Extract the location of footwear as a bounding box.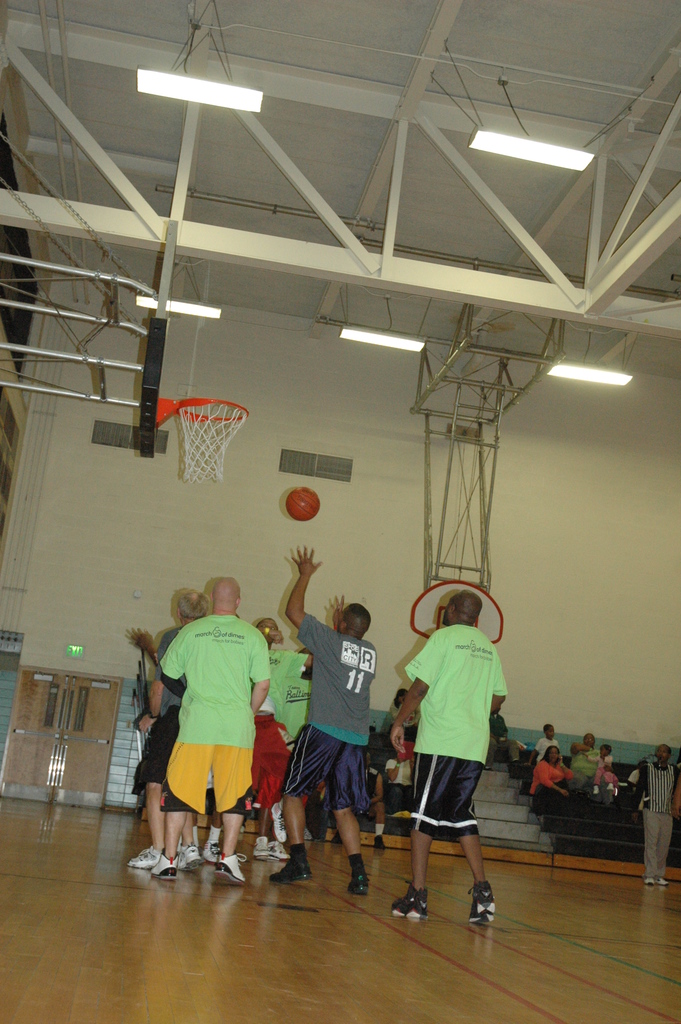
(x1=265, y1=835, x2=291, y2=861).
